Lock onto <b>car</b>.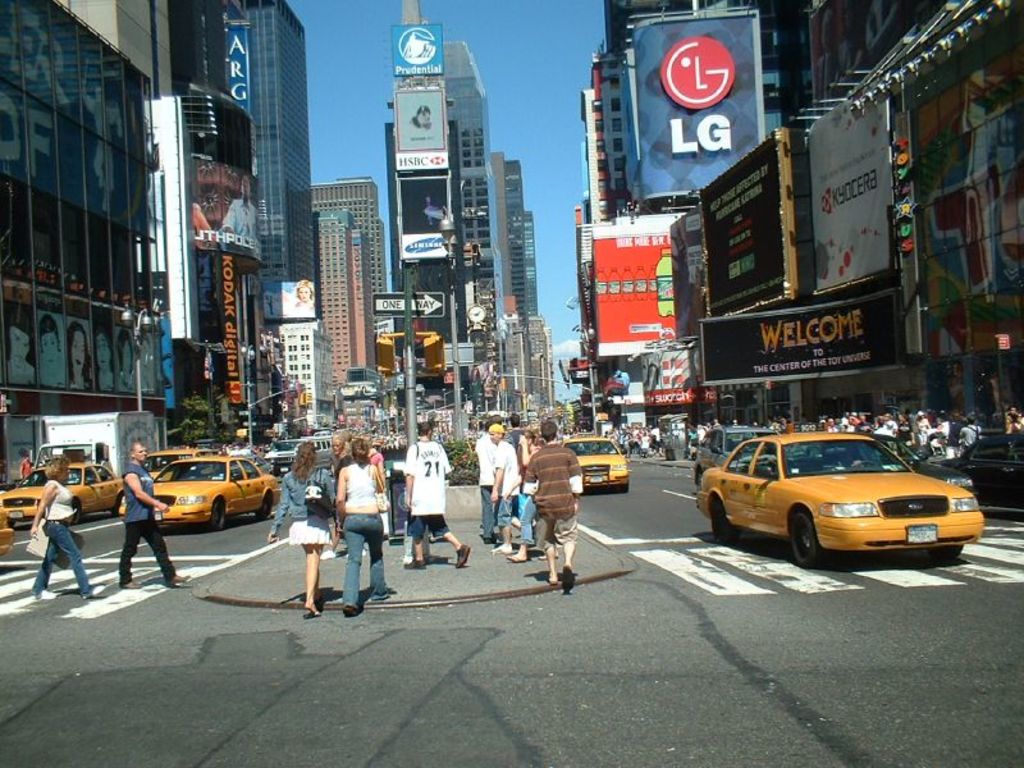
Locked: (x1=562, y1=433, x2=630, y2=490).
